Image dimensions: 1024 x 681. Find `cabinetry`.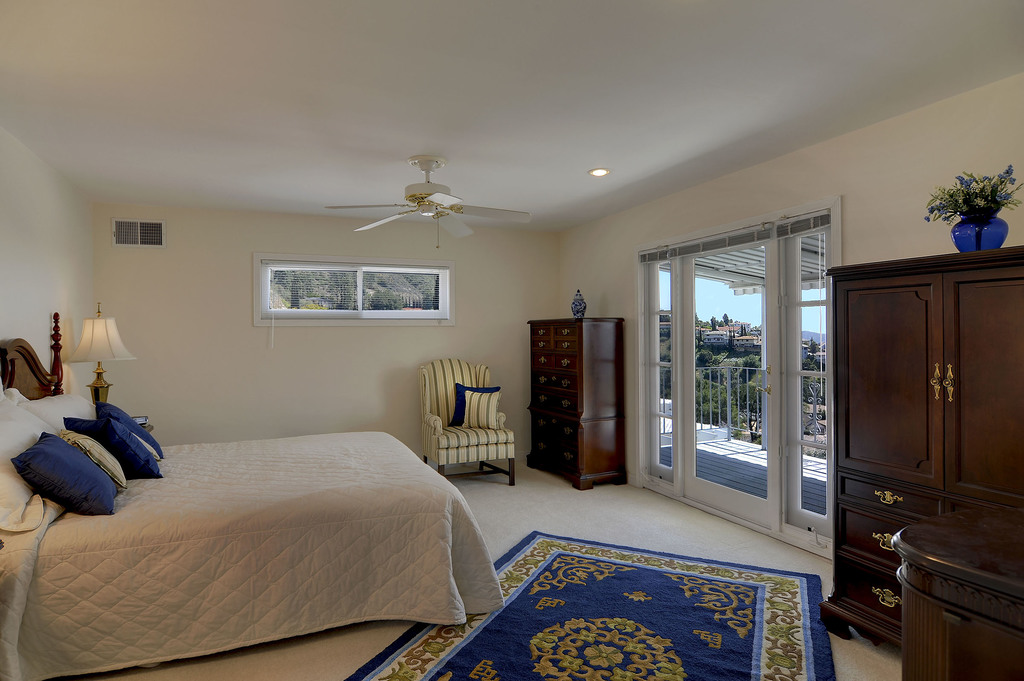
<region>552, 446, 575, 472</region>.
